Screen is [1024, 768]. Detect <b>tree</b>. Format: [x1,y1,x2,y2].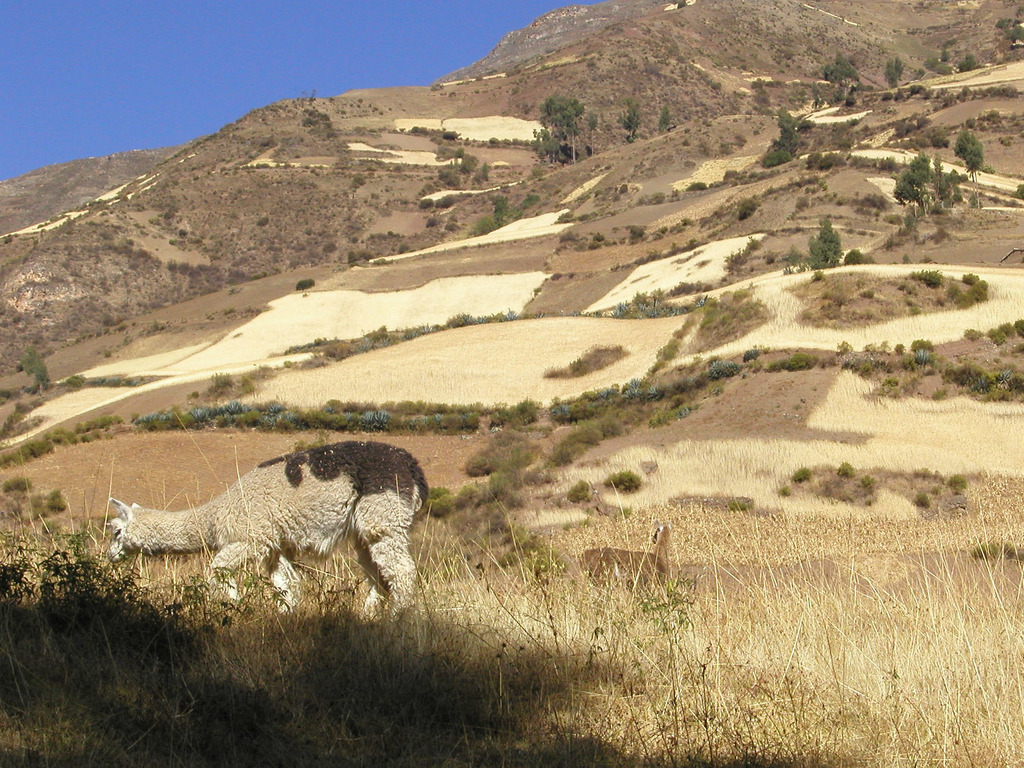
[15,344,47,392].
